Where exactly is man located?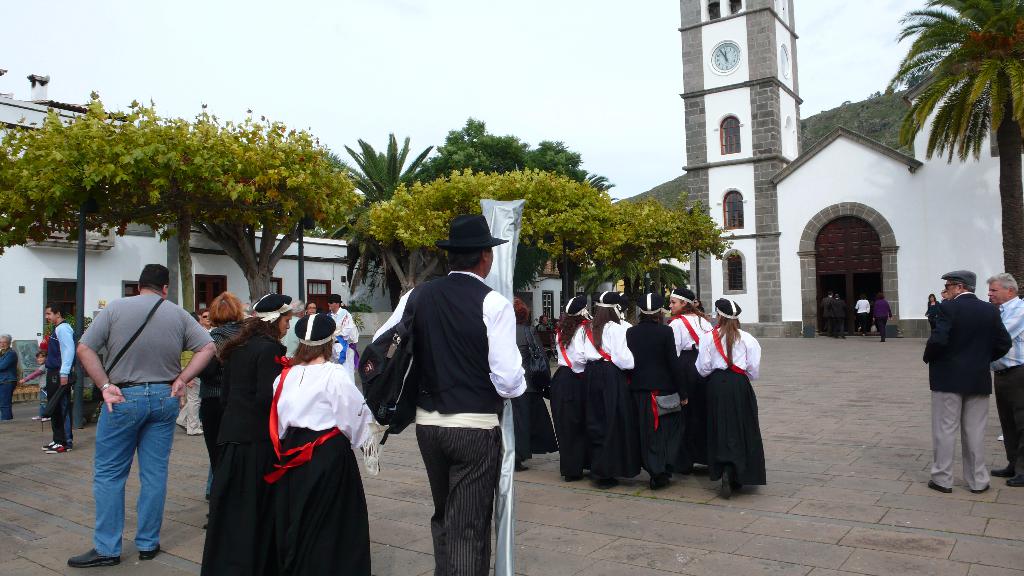
Its bounding box is x1=324, y1=298, x2=358, y2=382.
